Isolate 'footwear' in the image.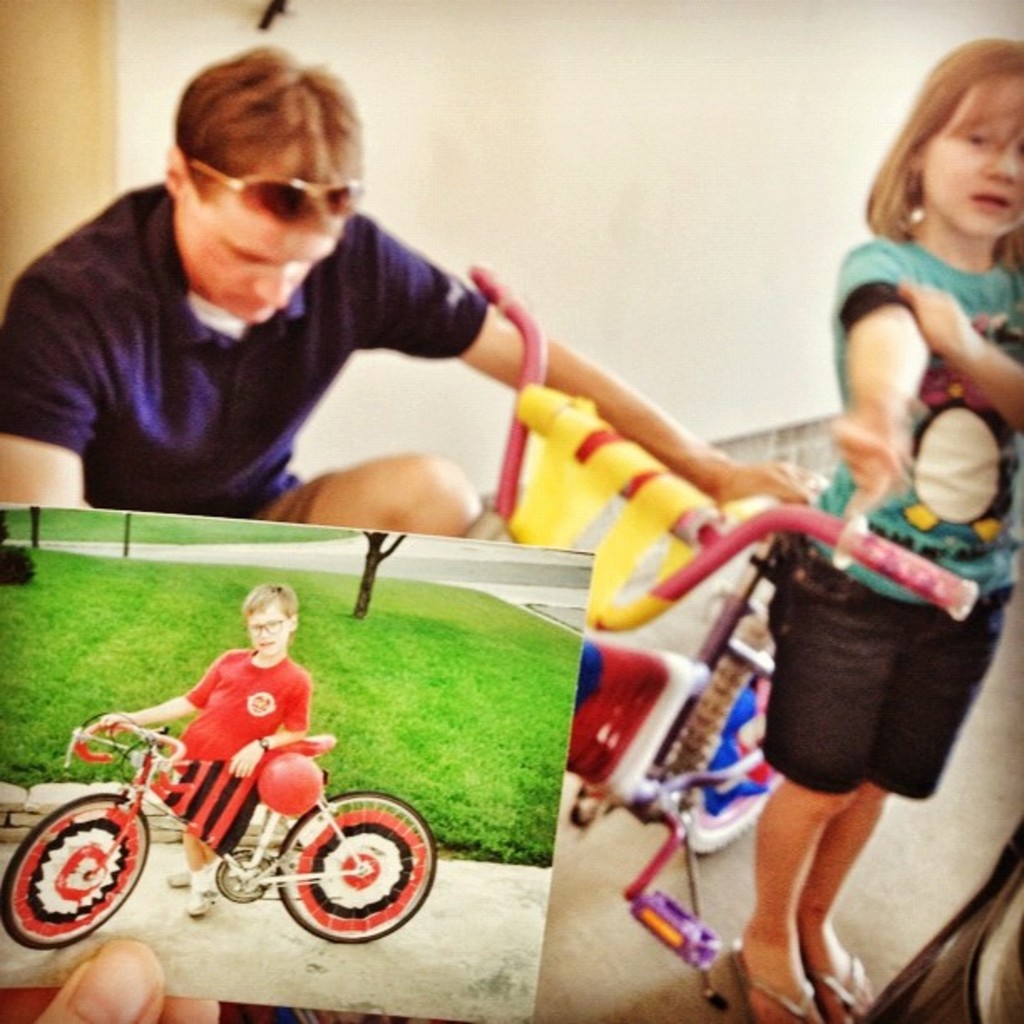
Isolated region: BBox(726, 932, 825, 1022).
